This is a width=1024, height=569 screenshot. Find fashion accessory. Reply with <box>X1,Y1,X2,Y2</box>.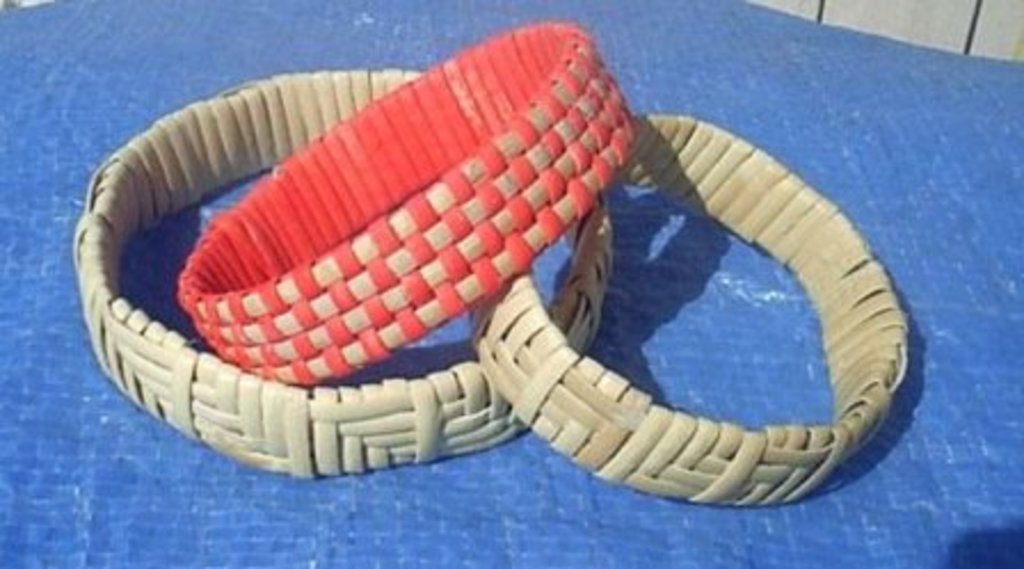
<box>475,110,907,510</box>.
